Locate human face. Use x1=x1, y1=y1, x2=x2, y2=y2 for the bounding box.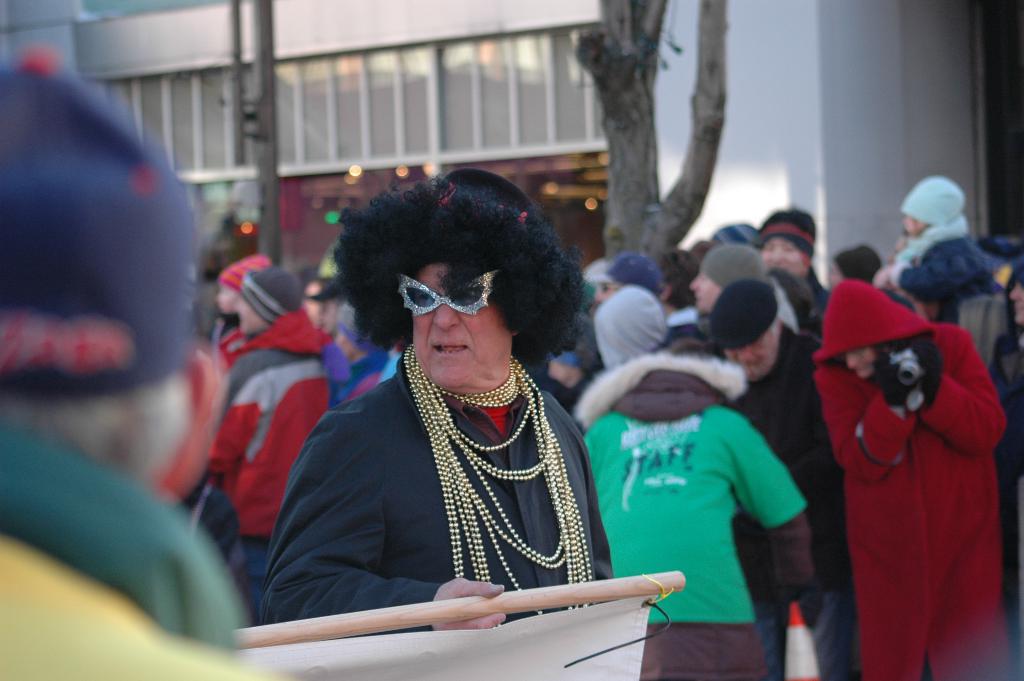
x1=850, y1=348, x2=876, y2=377.
